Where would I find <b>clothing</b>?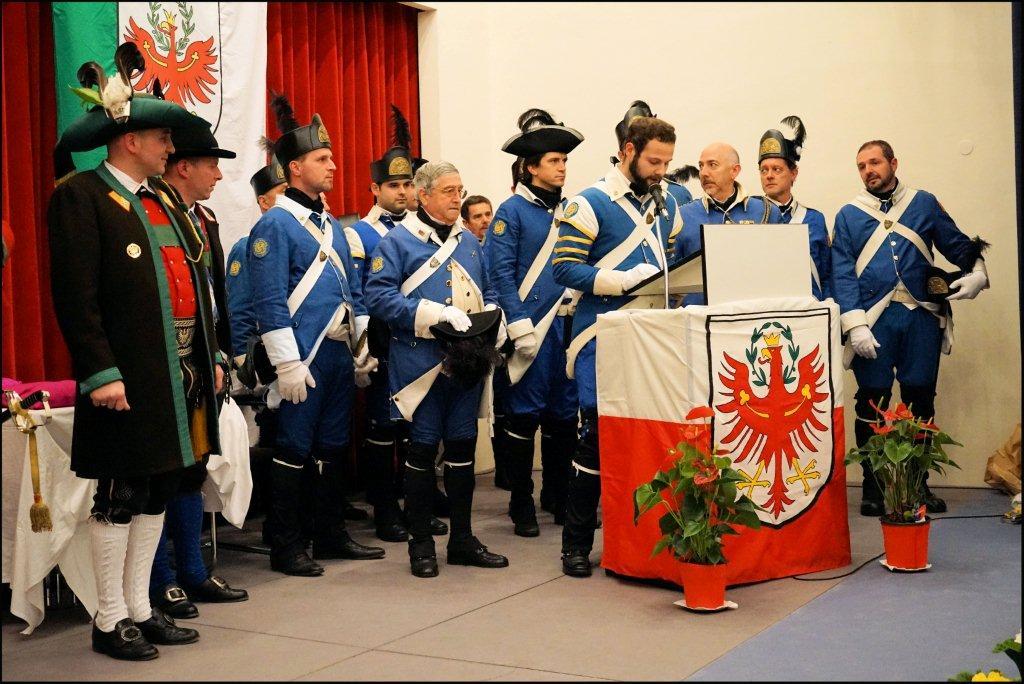
At <bbox>181, 169, 232, 297</bbox>.
